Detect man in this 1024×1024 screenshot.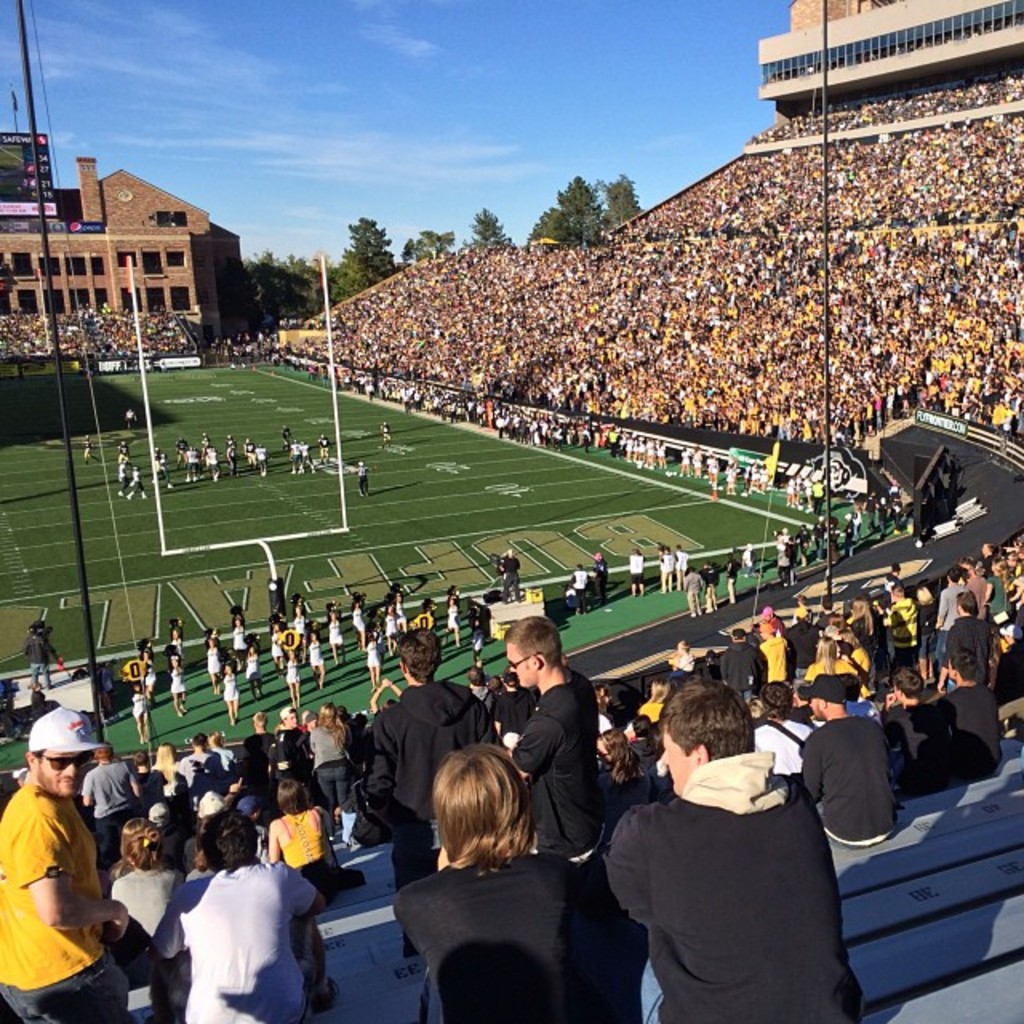
Detection: (left=723, top=626, right=765, bottom=698).
